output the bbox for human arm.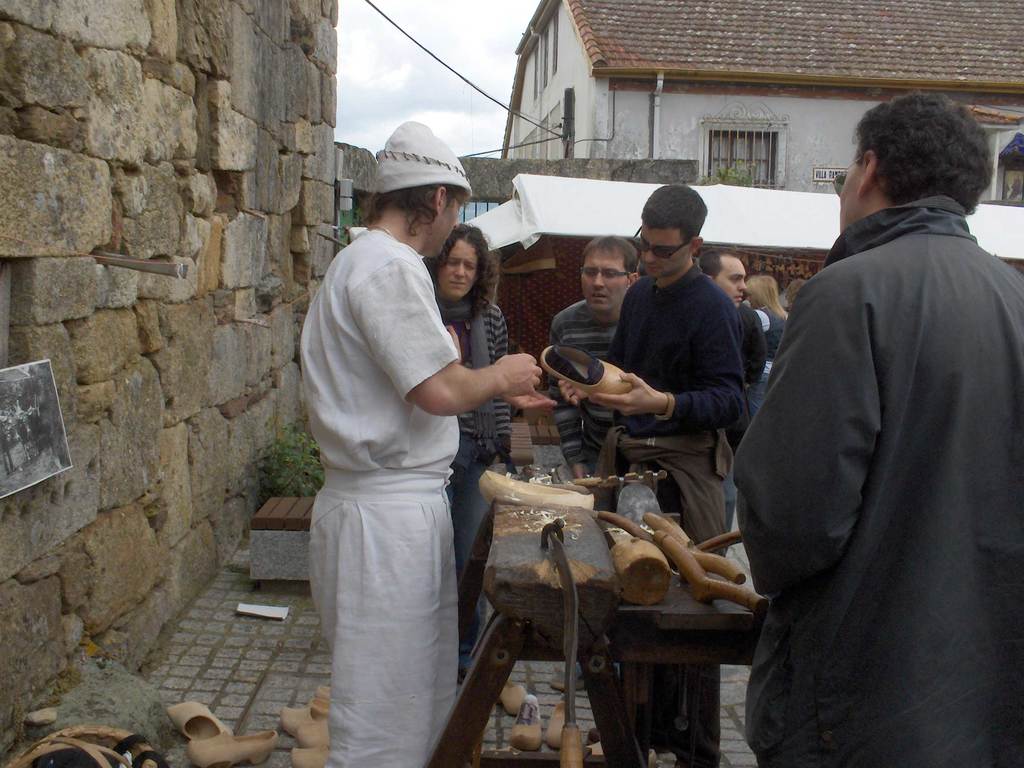
box=[556, 281, 635, 409].
